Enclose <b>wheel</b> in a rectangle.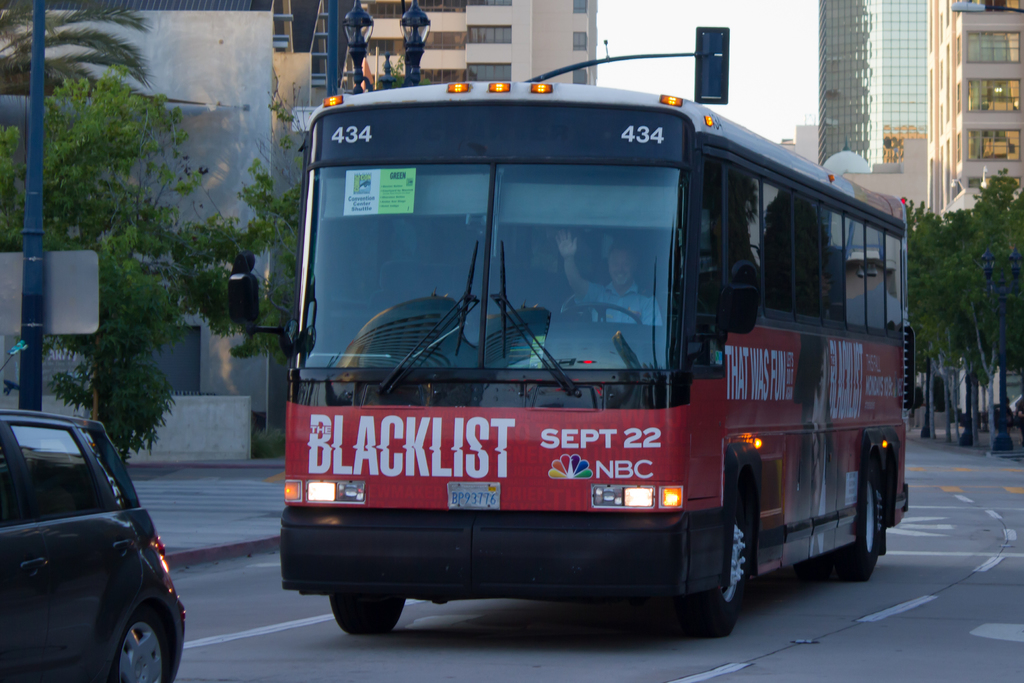
(left=88, top=599, right=167, bottom=673).
